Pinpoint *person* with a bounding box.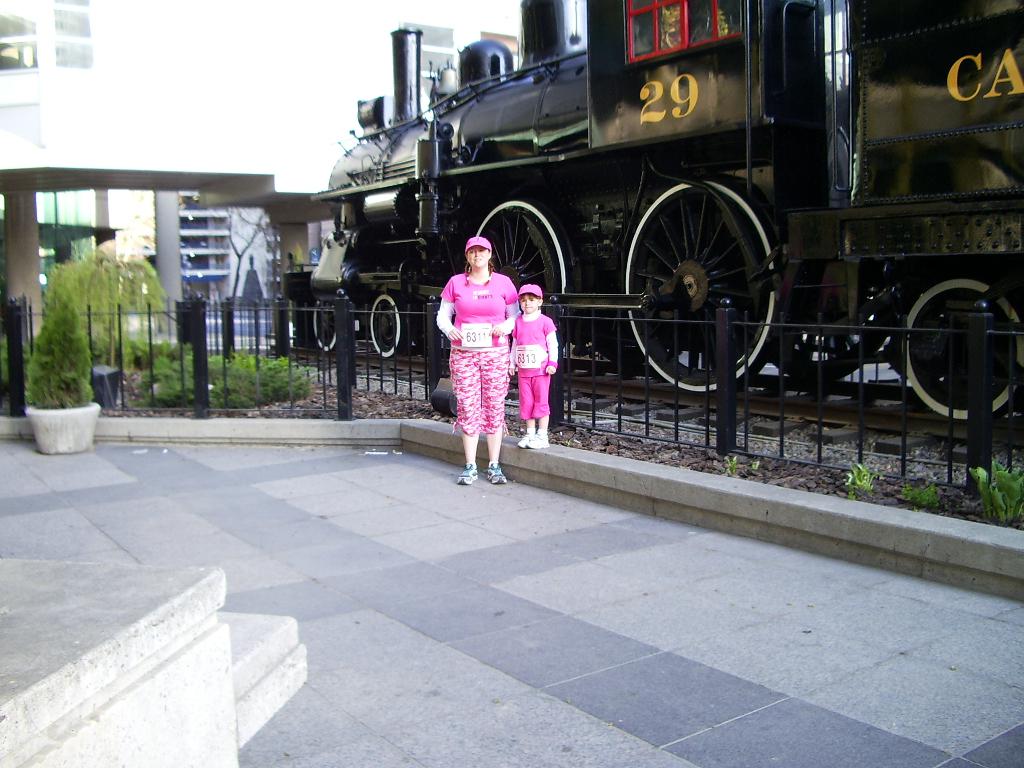
[435, 220, 527, 479].
